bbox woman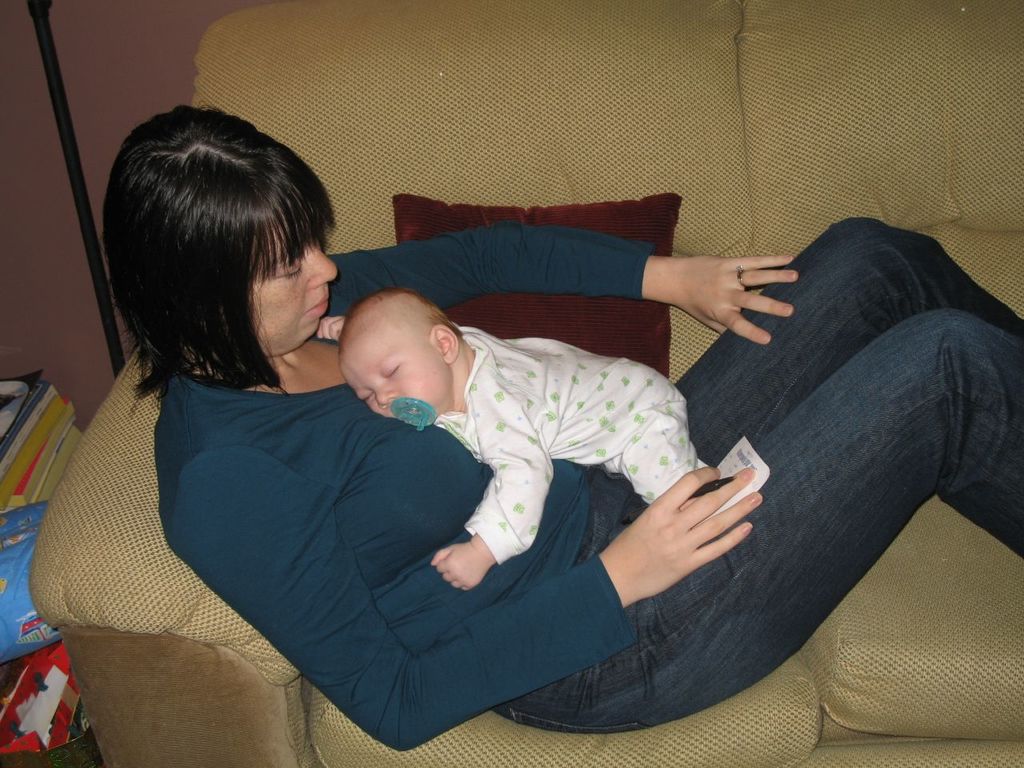
[left=62, top=121, right=406, bottom=662]
